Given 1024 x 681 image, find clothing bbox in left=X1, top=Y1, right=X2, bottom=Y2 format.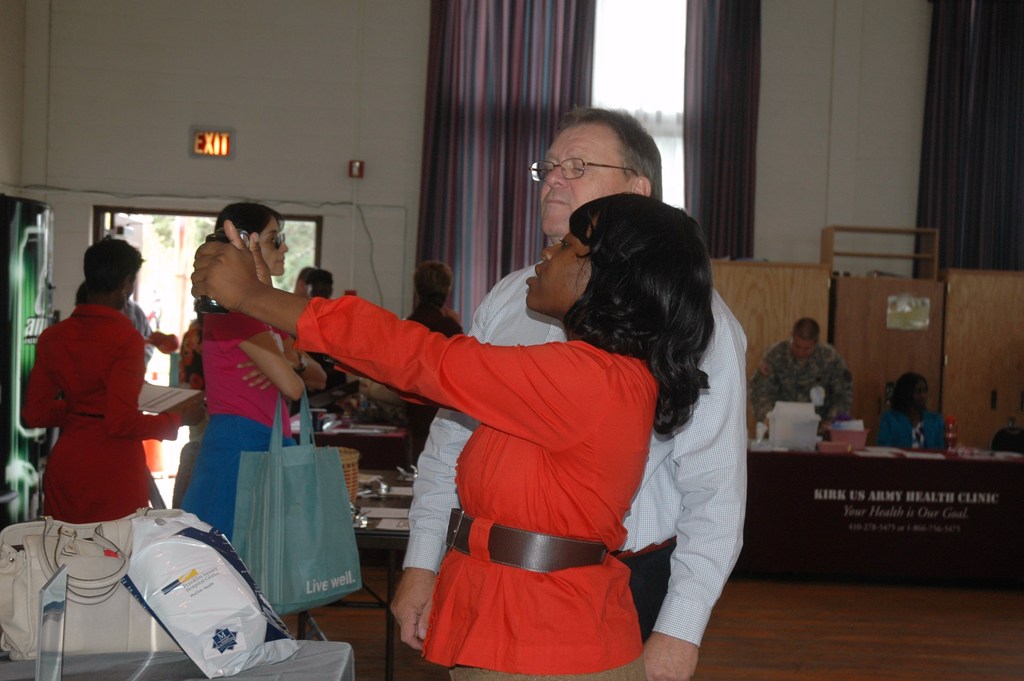
left=184, top=284, right=296, bottom=545.
